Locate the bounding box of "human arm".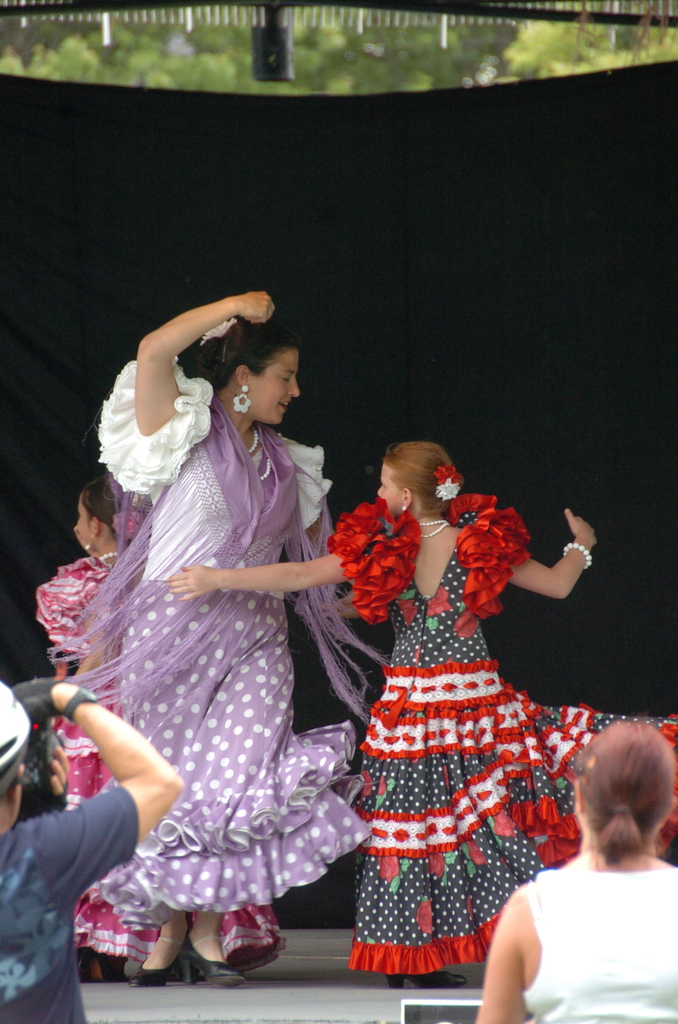
Bounding box: [x1=503, y1=509, x2=595, y2=600].
